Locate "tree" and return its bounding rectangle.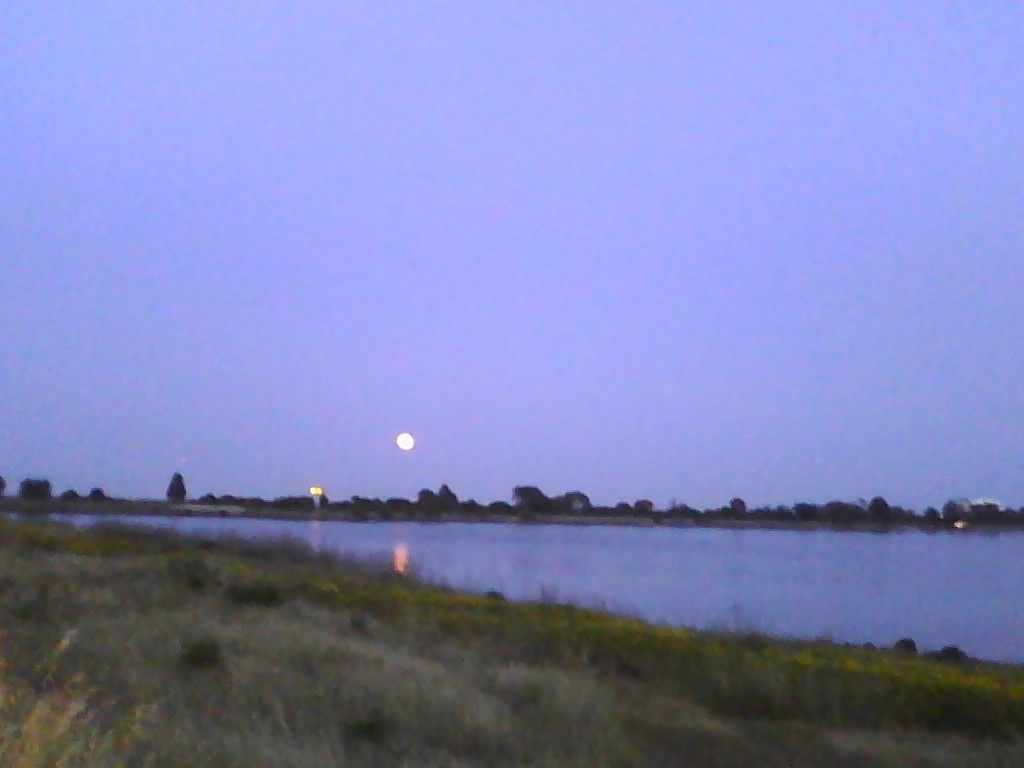
pyautogui.locateOnScreen(816, 490, 878, 526).
